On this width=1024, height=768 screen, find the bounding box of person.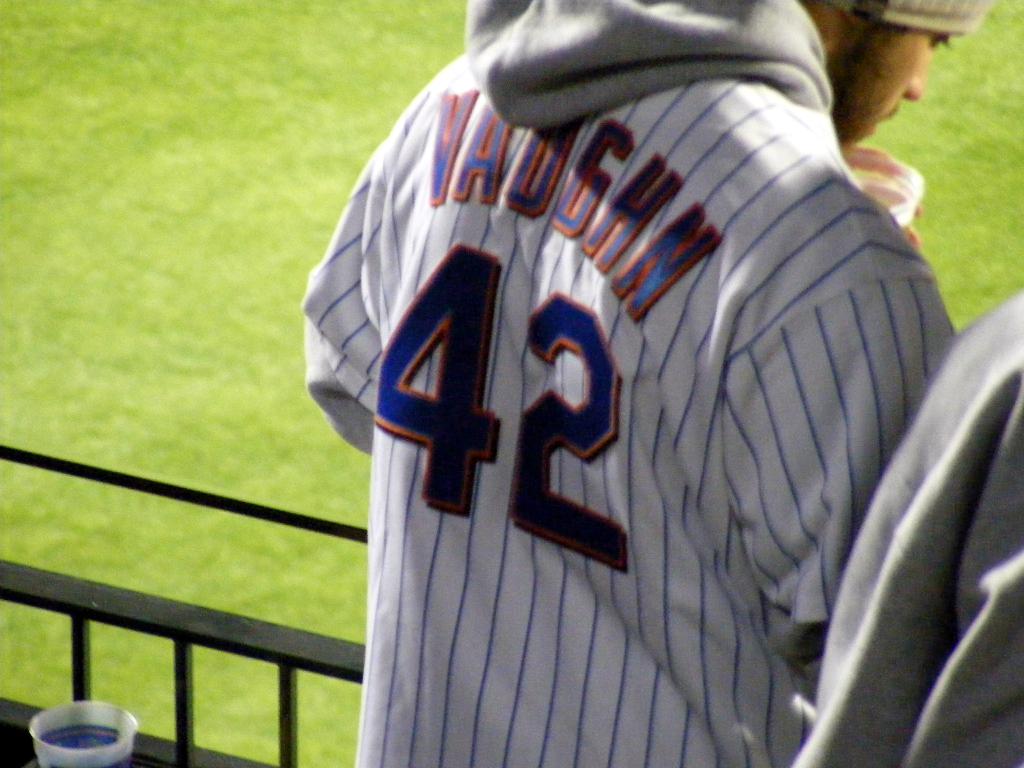
Bounding box: 787/288/1023/767.
